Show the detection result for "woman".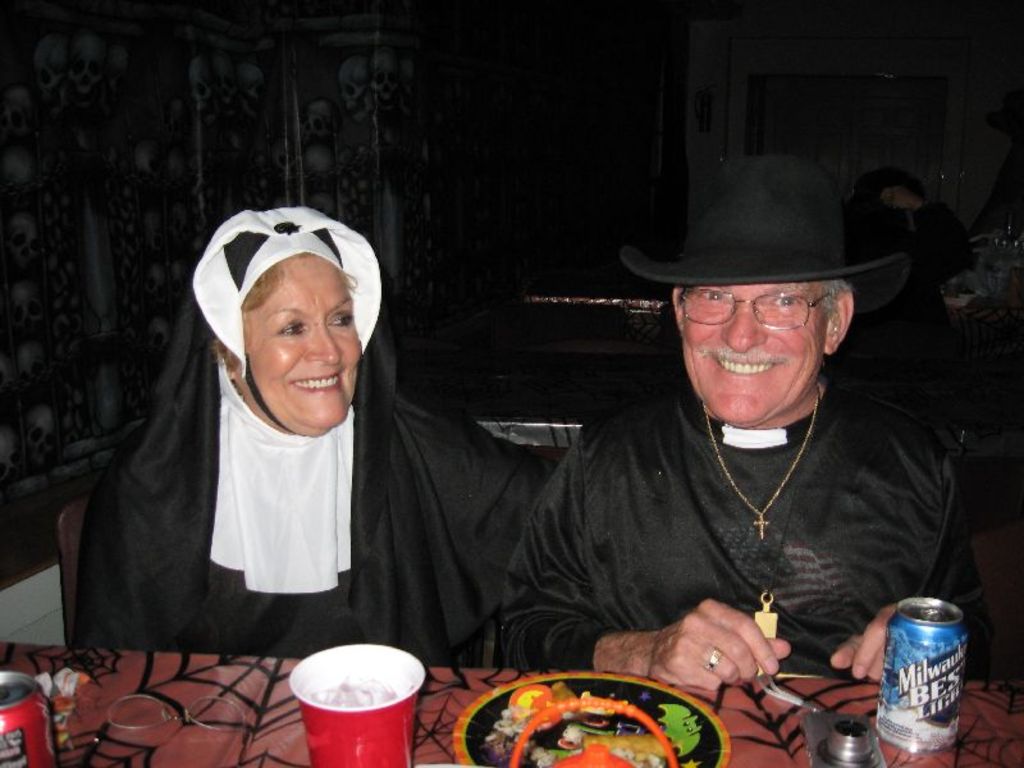
{"x1": 81, "y1": 195, "x2": 436, "y2": 719}.
